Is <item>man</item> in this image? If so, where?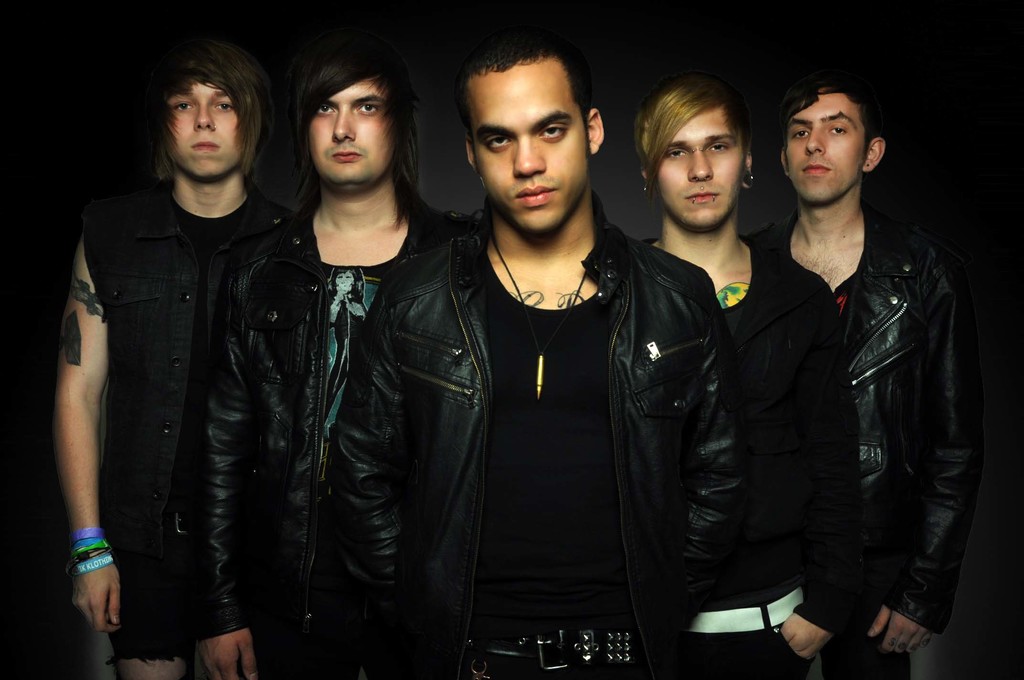
Yes, at rect(50, 57, 298, 672).
